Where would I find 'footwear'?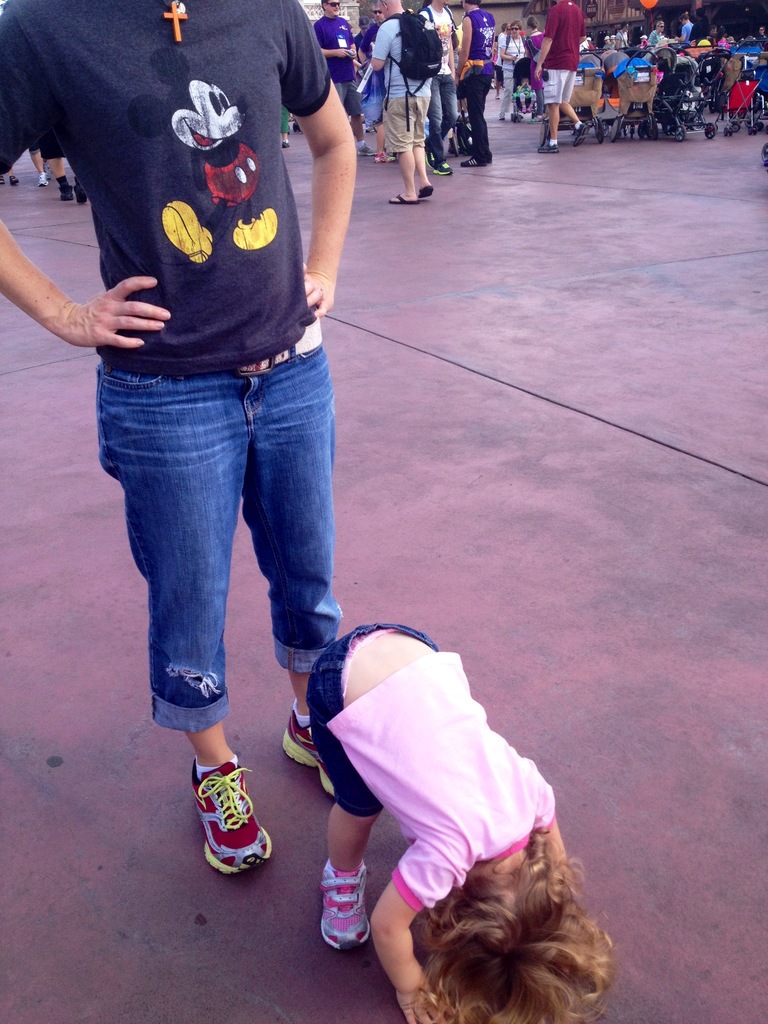
At <bbox>319, 863, 374, 949</bbox>.
